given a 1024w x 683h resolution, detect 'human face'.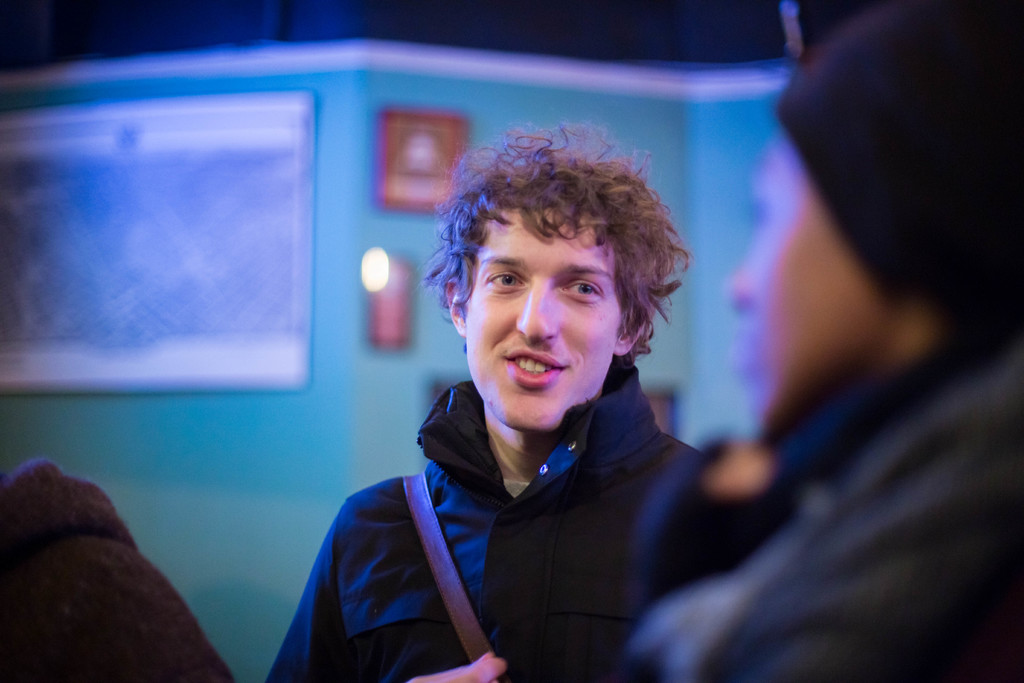
722:128:895:438.
